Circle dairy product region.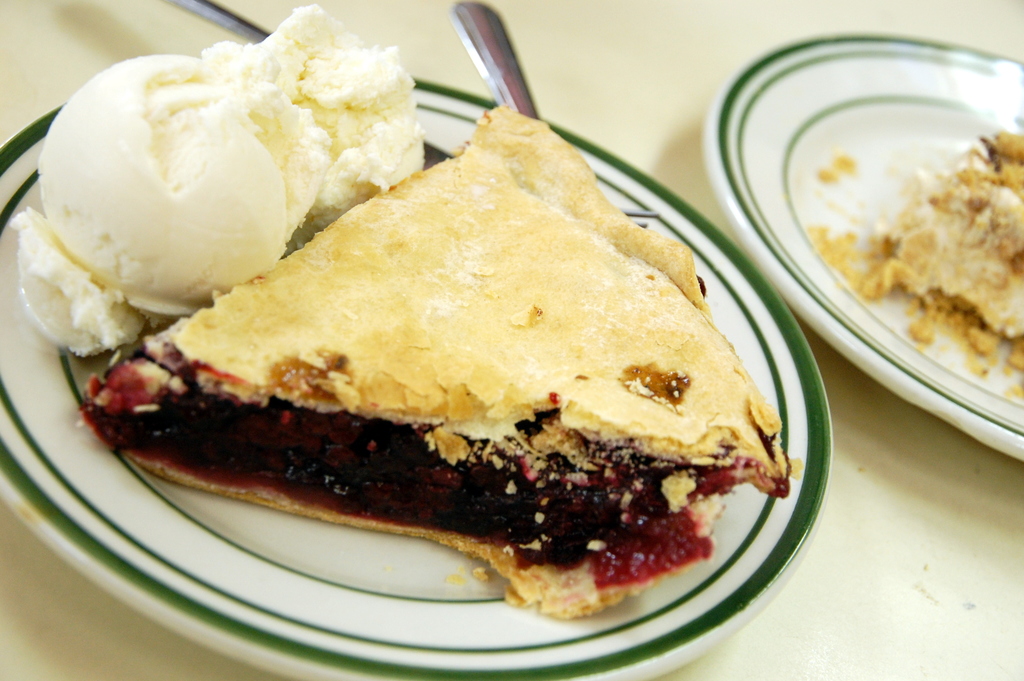
Region: bbox=[28, 22, 416, 336].
